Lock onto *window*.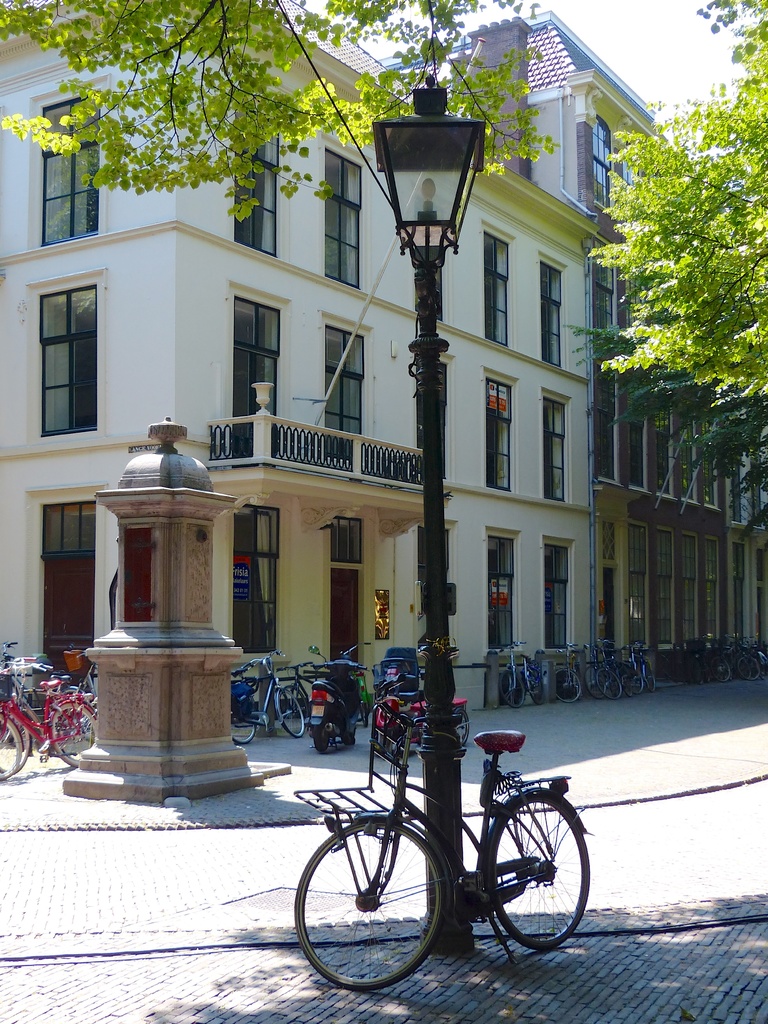
Locked: <box>27,69,111,249</box>.
